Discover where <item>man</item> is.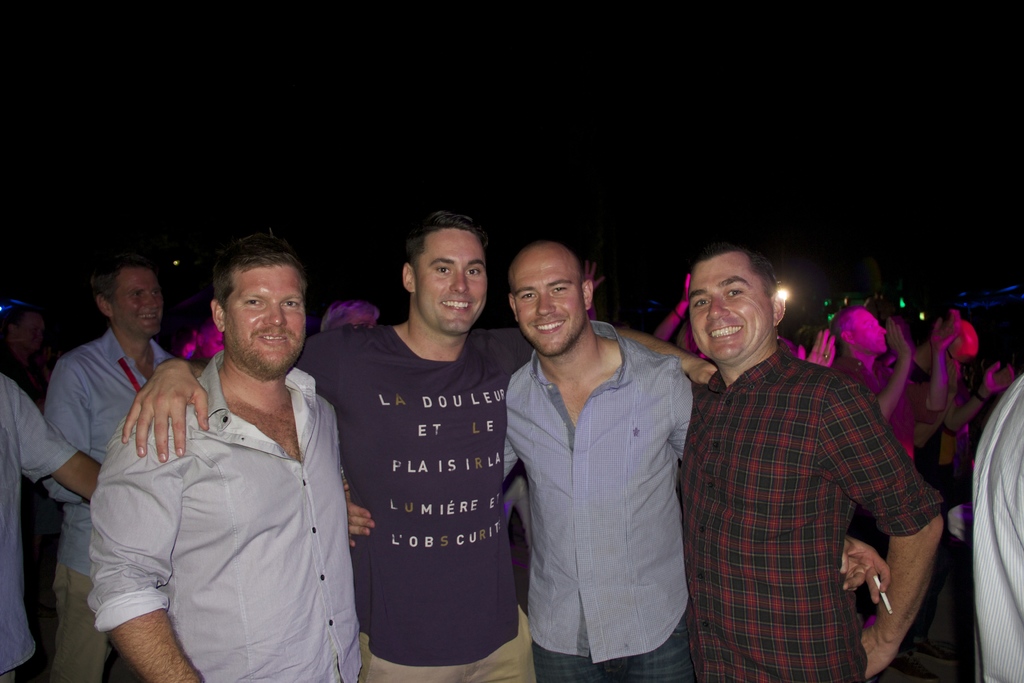
Discovered at [342,247,693,682].
